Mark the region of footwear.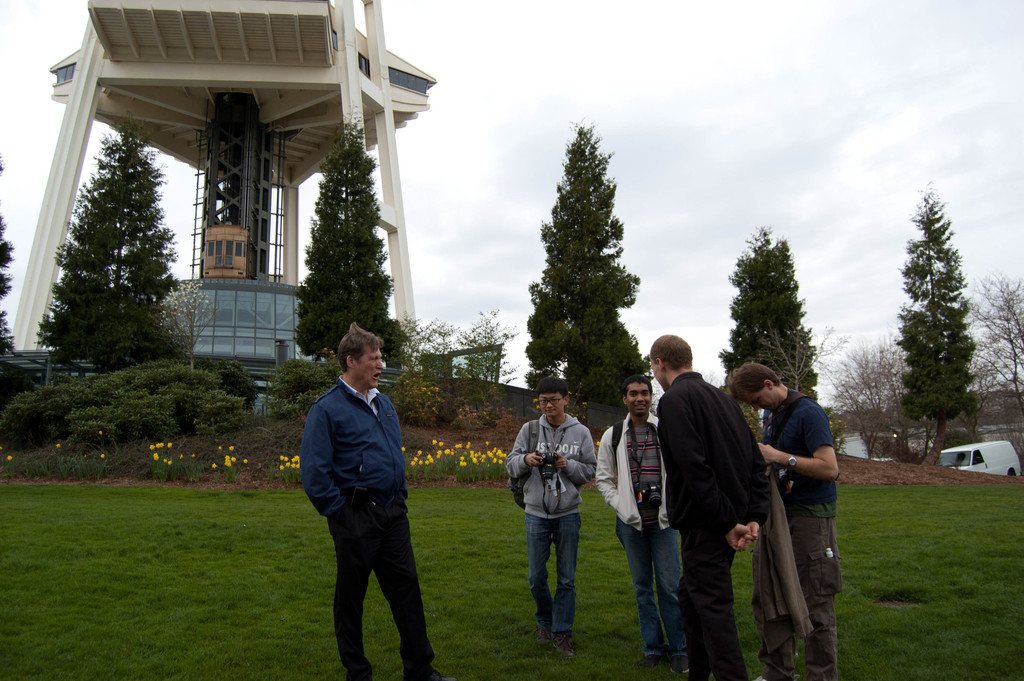
Region: [left=753, top=662, right=780, bottom=680].
